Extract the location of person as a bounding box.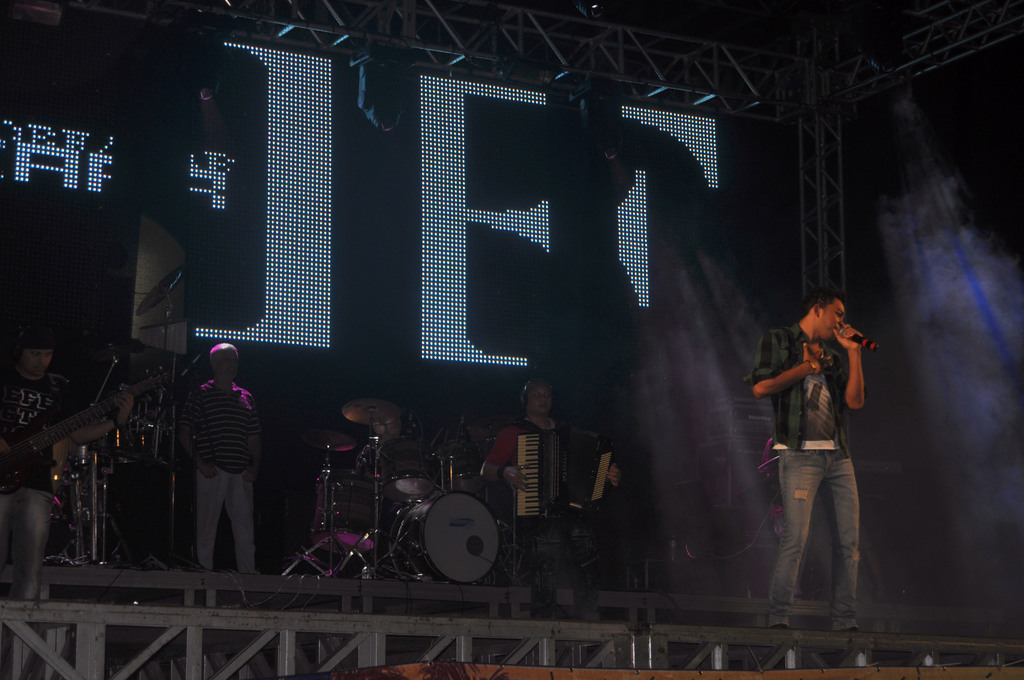
<box>180,337,263,573</box>.
